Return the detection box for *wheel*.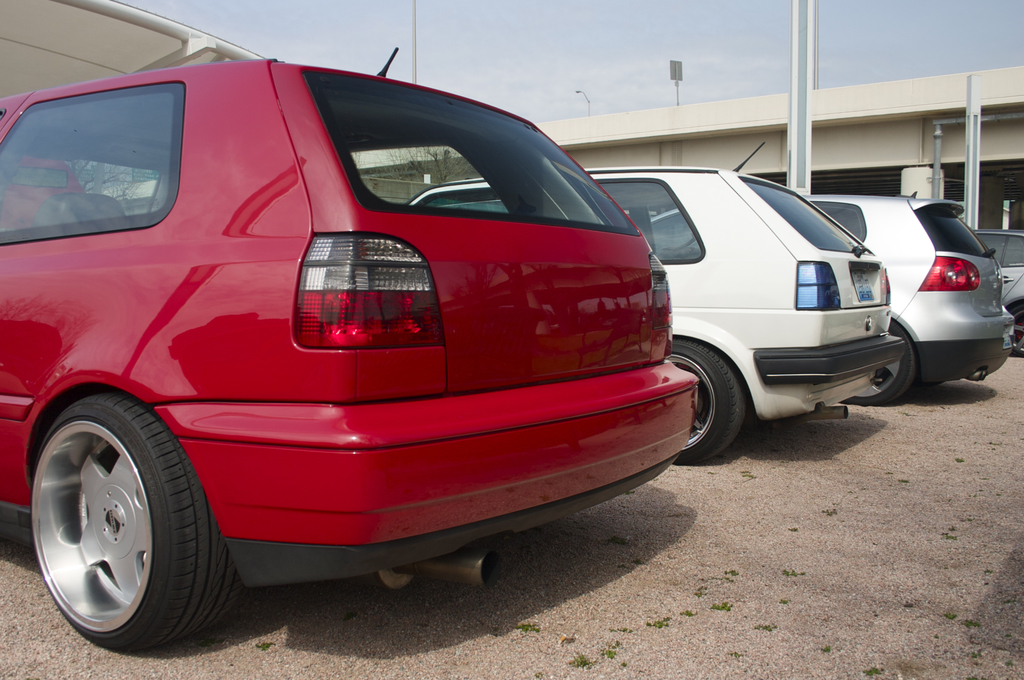
BBox(1007, 302, 1023, 360).
